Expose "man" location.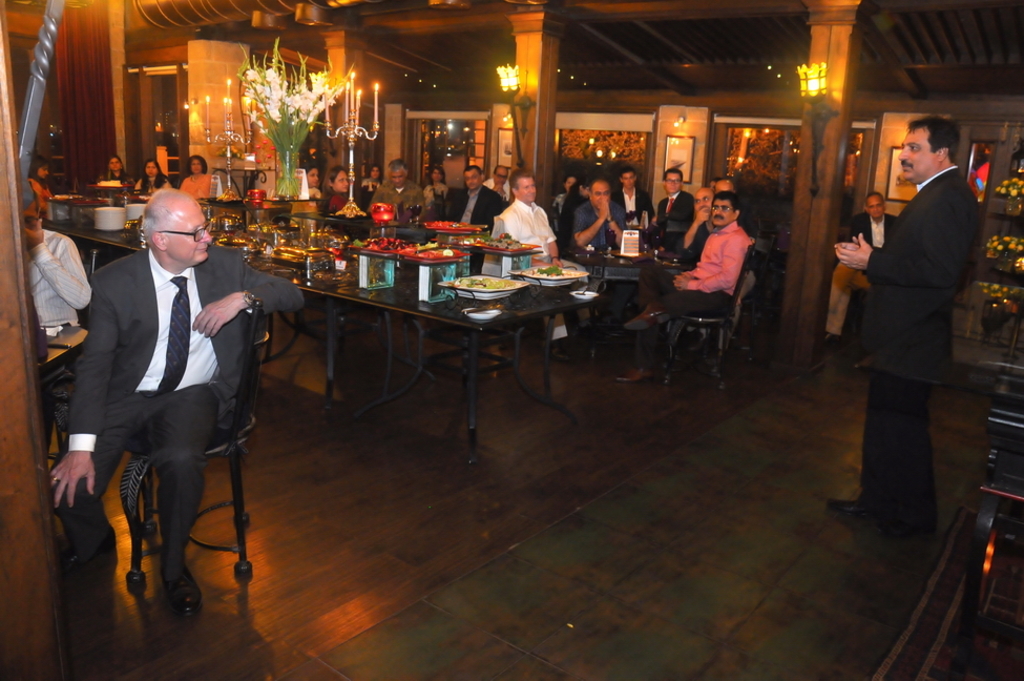
Exposed at select_region(15, 182, 91, 446).
